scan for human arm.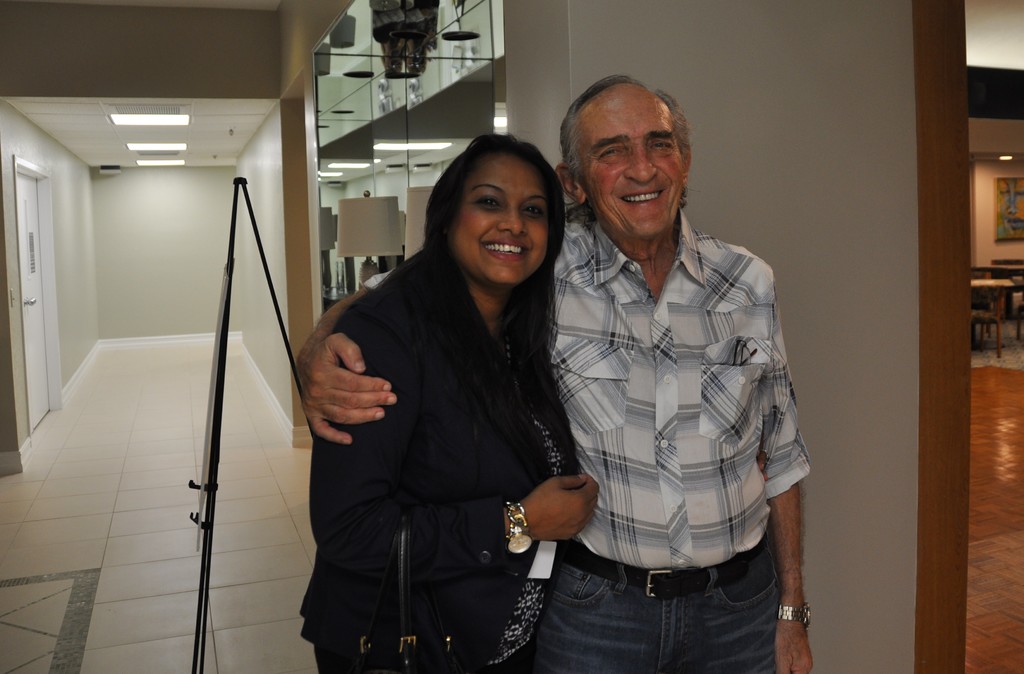
Scan result: <region>754, 413, 829, 645</region>.
